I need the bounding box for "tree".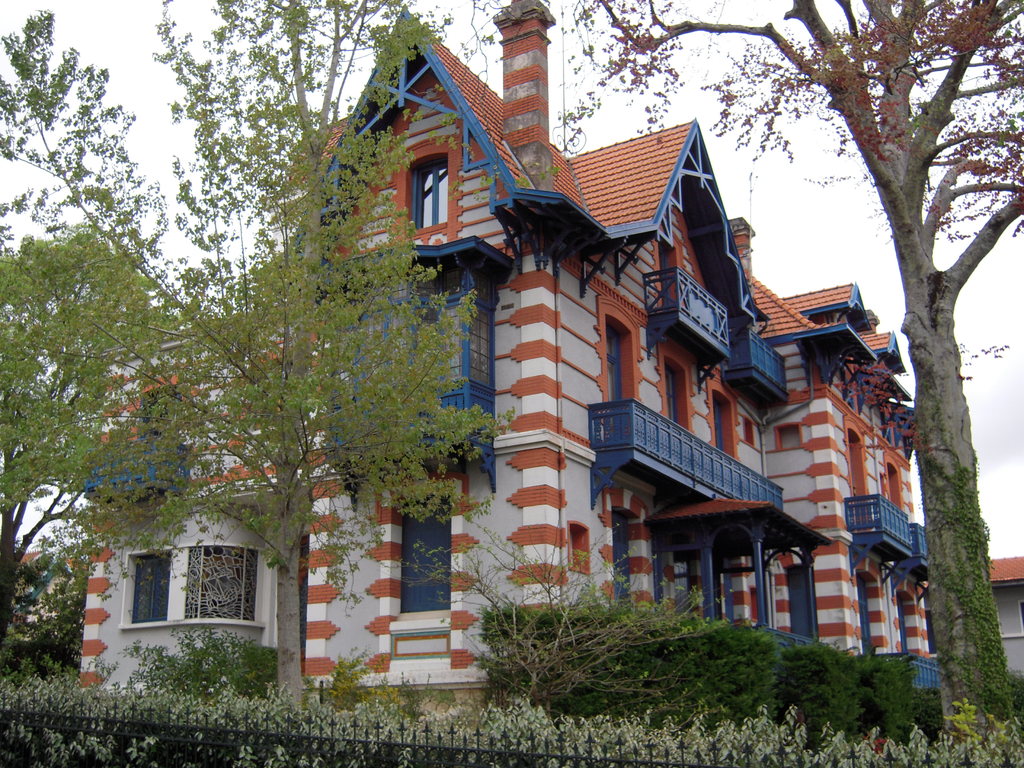
Here it is: 561:0:1023:744.
